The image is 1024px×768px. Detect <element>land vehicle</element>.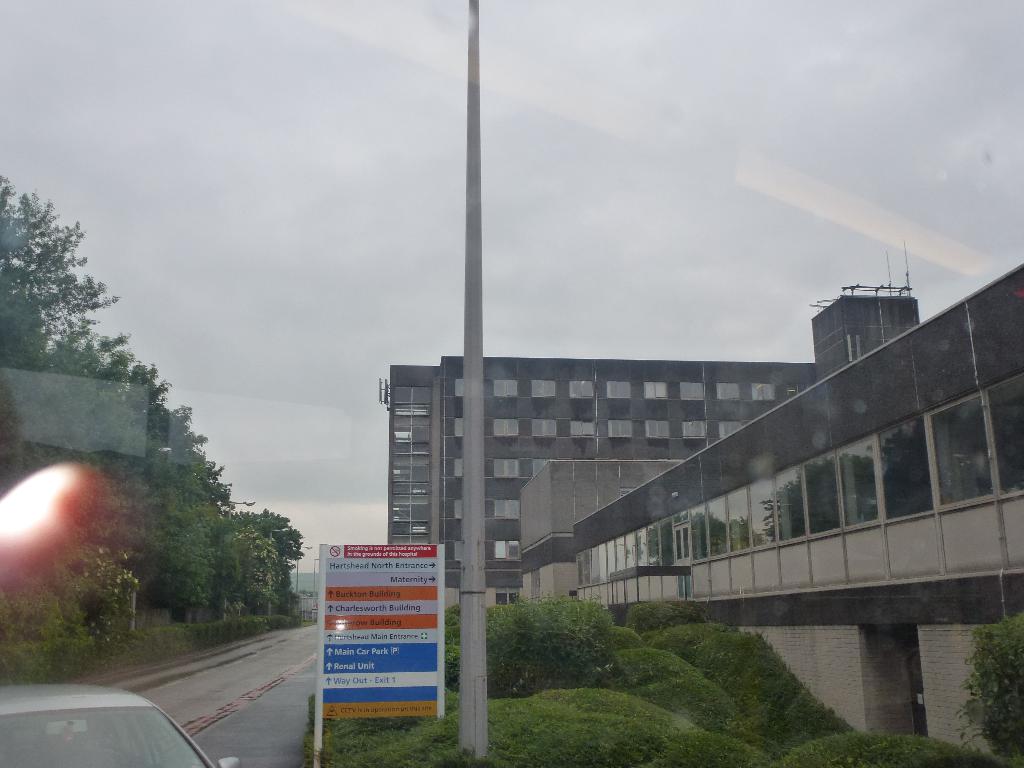
Detection: box(0, 684, 238, 767).
